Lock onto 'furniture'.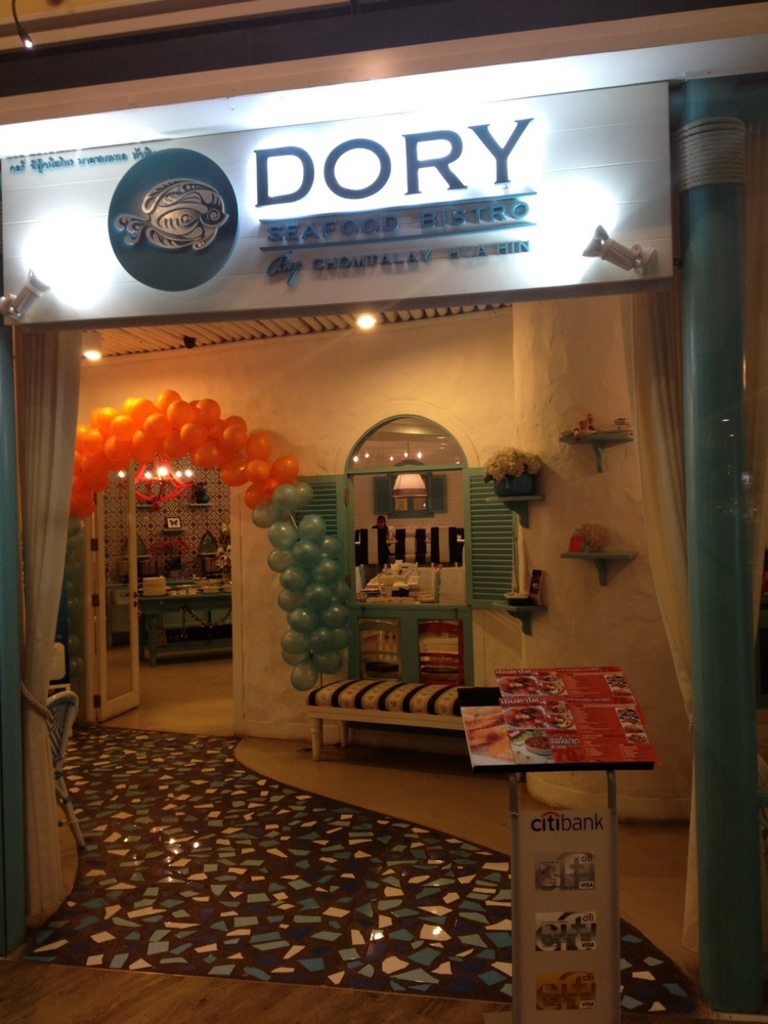
Locked: x1=358 y1=617 x2=397 y2=678.
